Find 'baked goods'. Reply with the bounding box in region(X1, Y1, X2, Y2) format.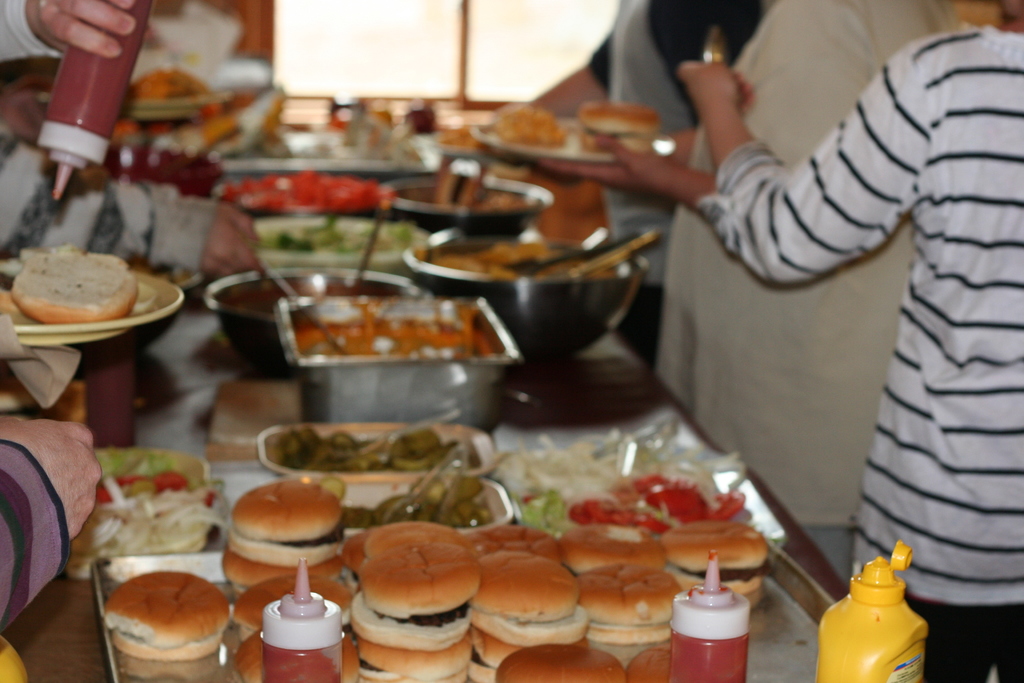
region(582, 623, 673, 641).
